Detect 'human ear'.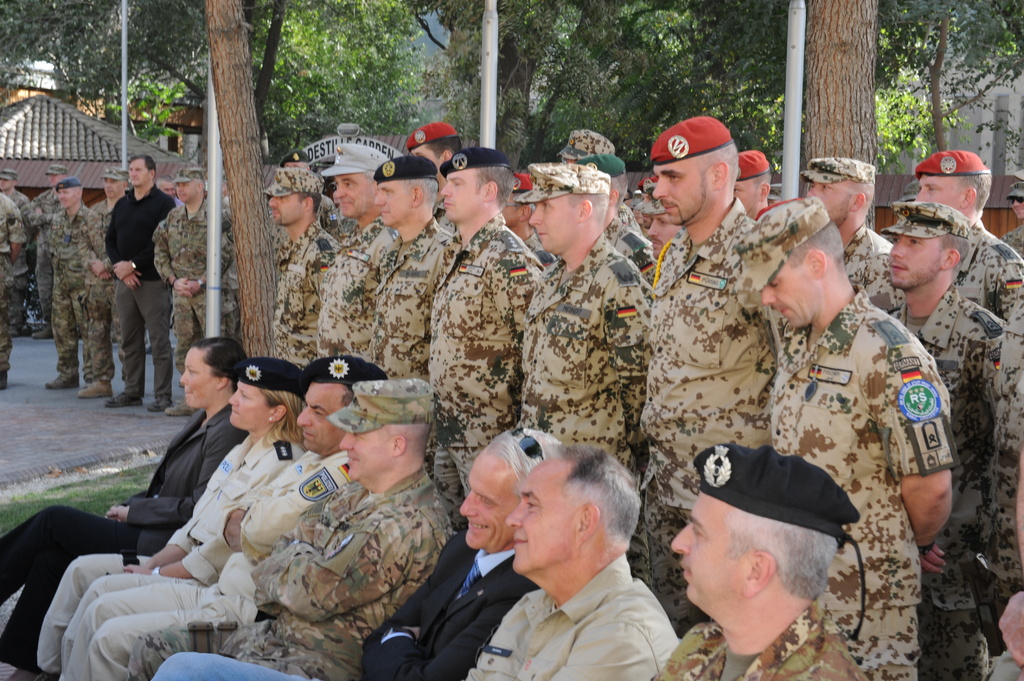
Detected at x1=745 y1=550 x2=778 y2=596.
